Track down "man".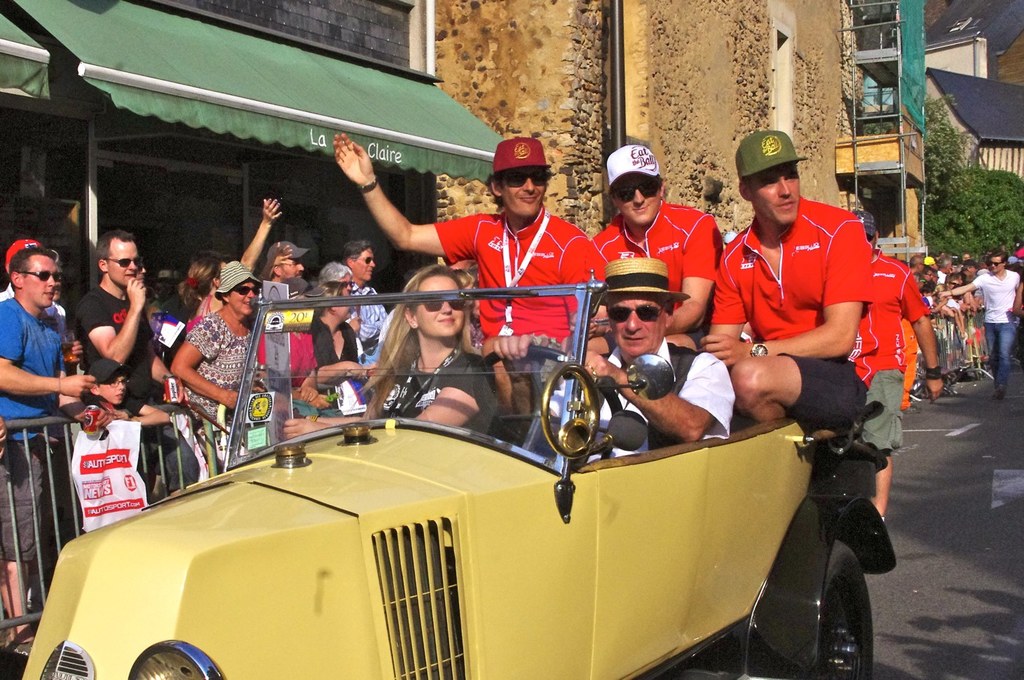
Tracked to box=[262, 243, 308, 294].
